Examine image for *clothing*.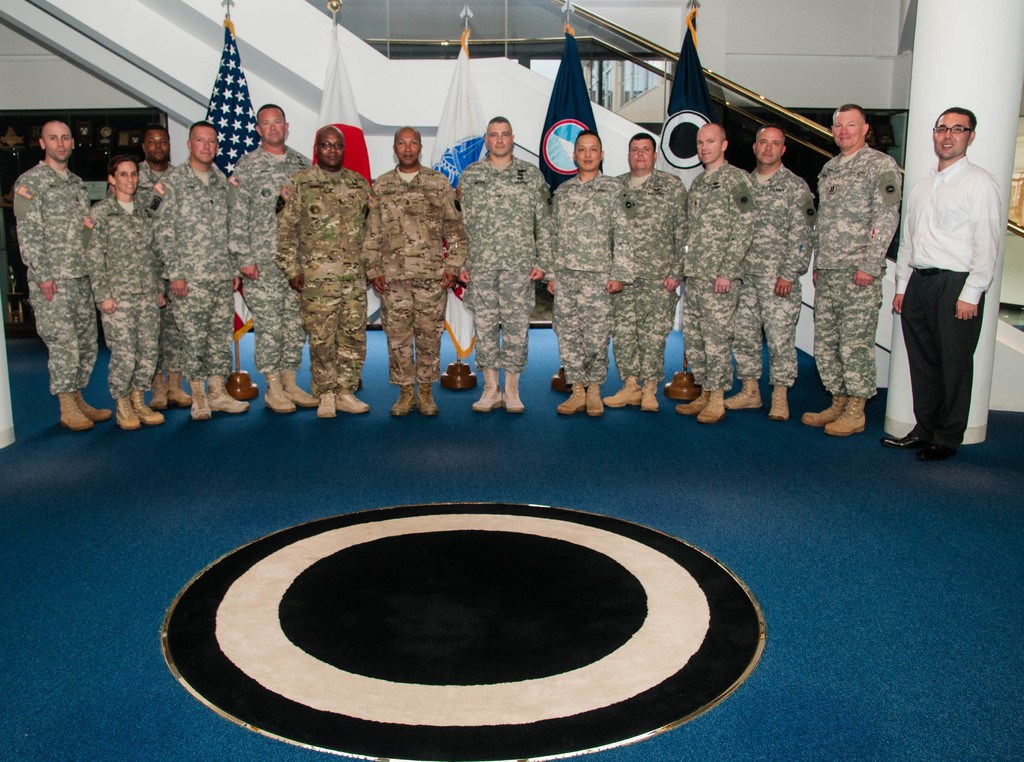
Examination result: rect(16, 159, 96, 399).
